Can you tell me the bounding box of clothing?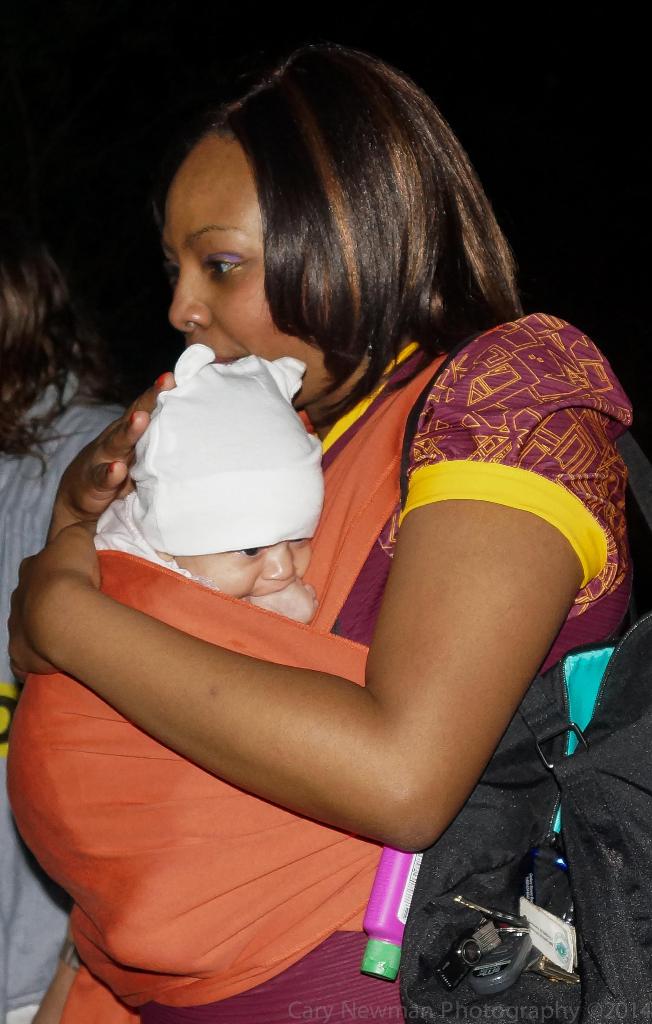
<box>0,372,122,1023</box>.
